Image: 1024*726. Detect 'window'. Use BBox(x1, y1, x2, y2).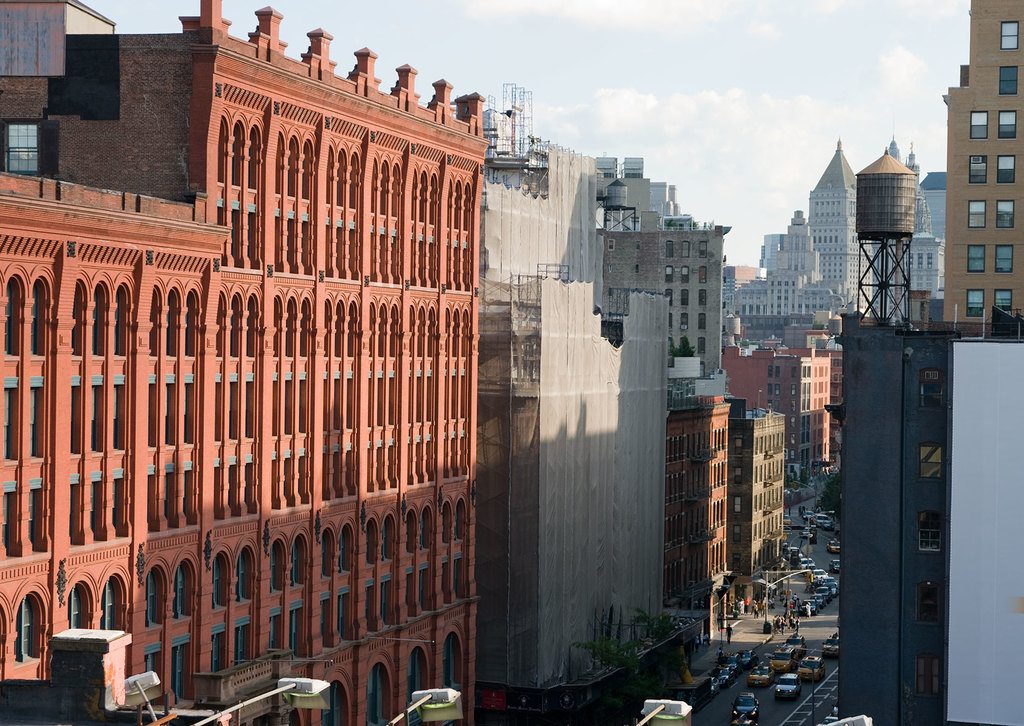
BBox(992, 242, 1013, 273).
